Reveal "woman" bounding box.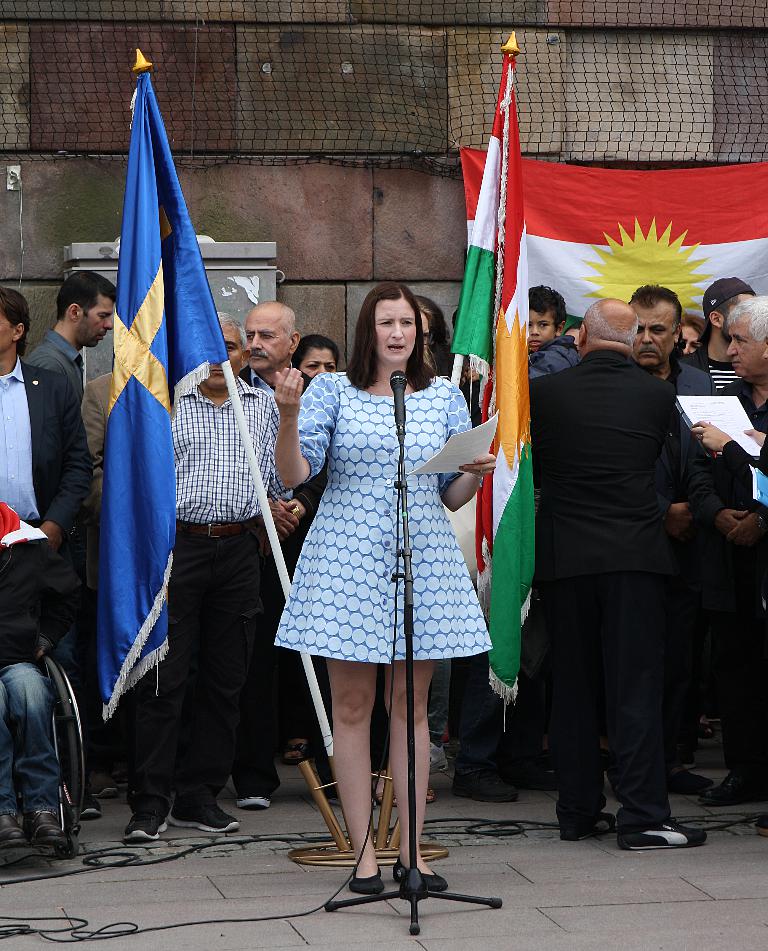
Revealed: (270,294,512,820).
